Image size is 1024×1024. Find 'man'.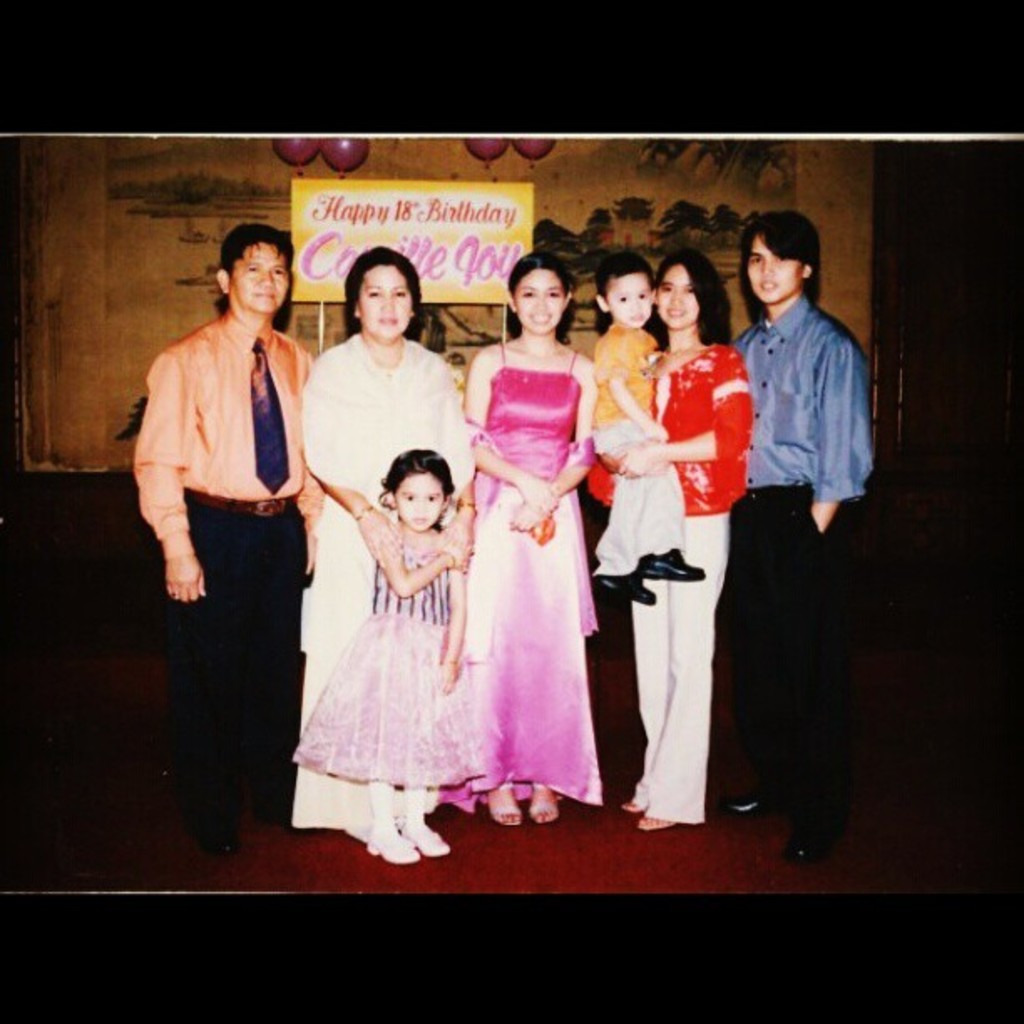
[125,224,331,820].
